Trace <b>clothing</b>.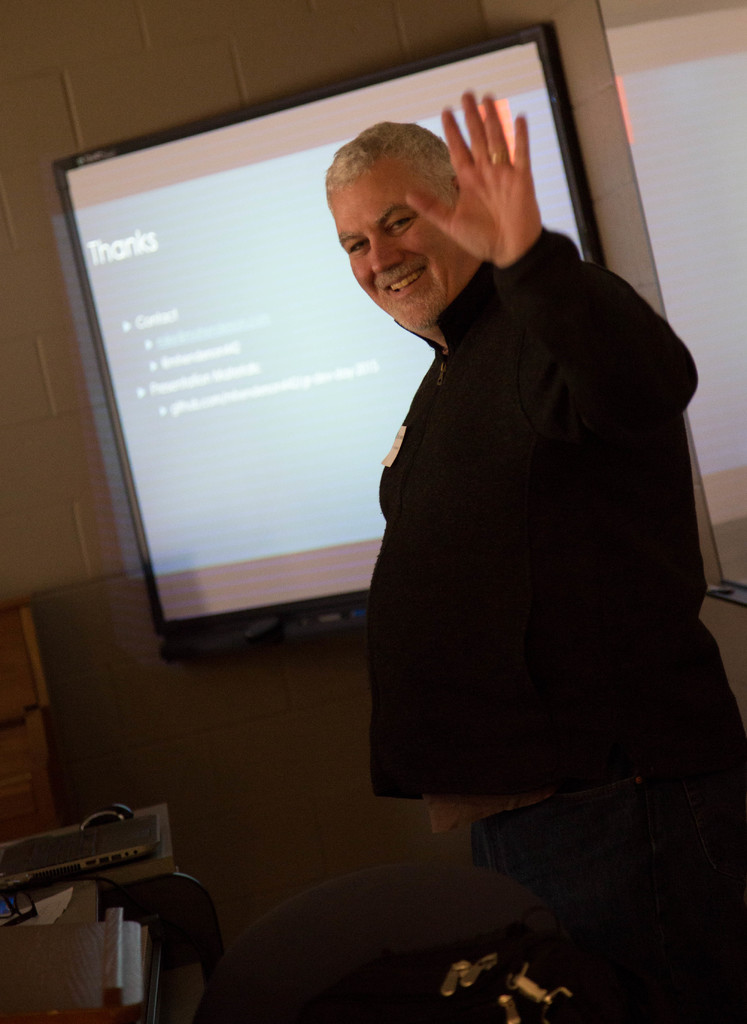
Traced to (353, 202, 713, 851).
